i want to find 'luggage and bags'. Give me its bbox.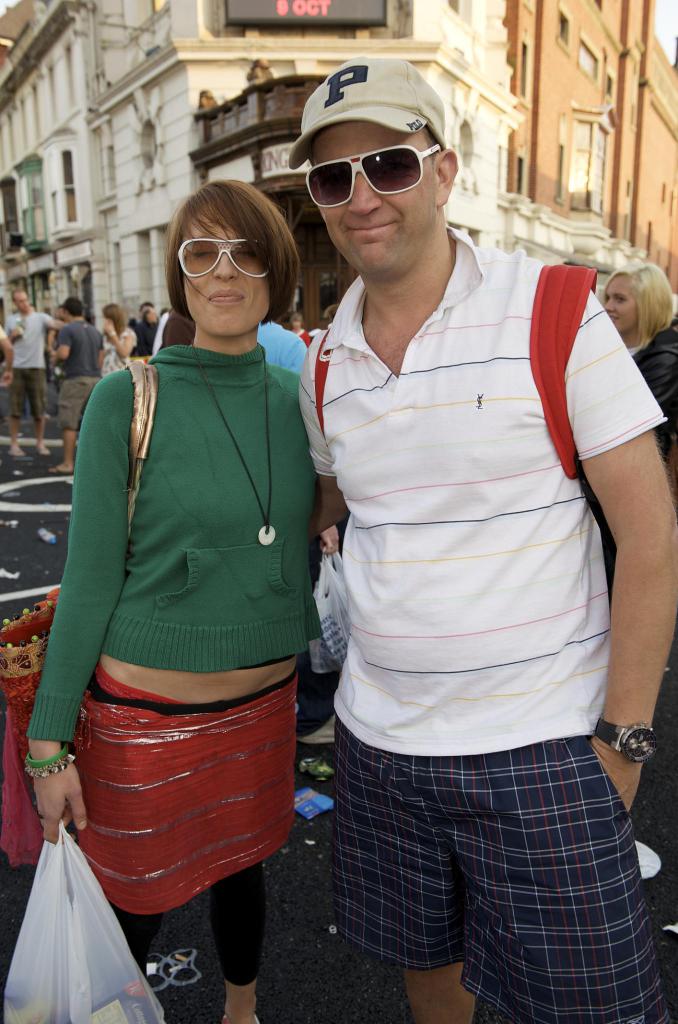
<region>127, 344, 343, 530</region>.
